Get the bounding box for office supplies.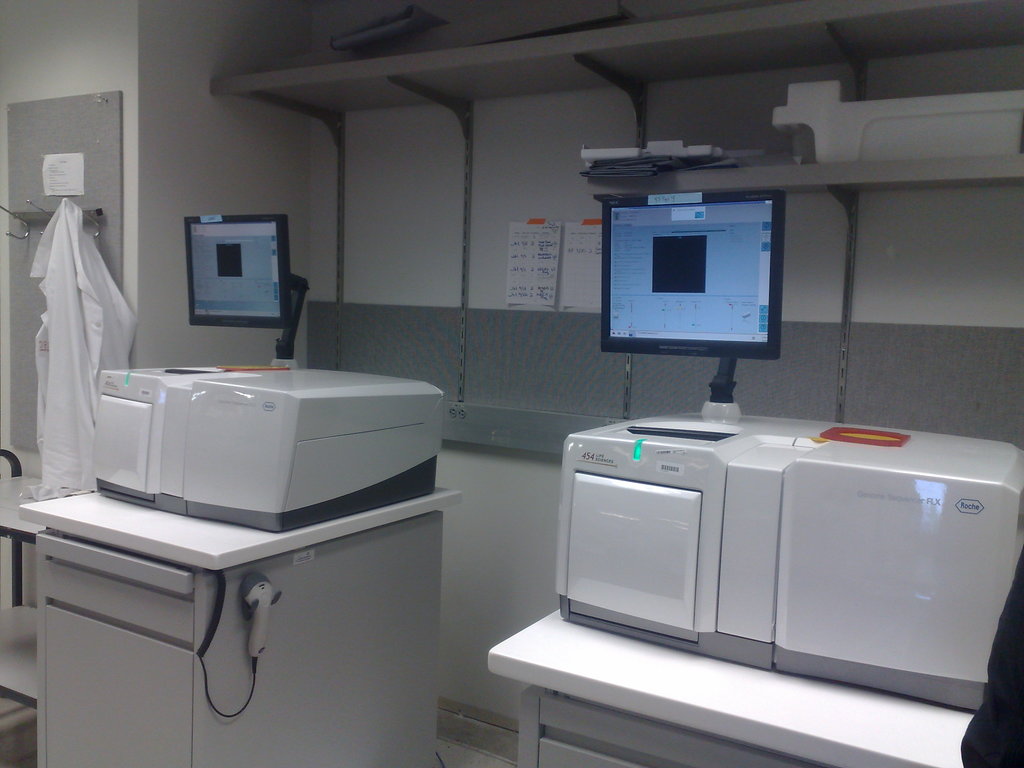
<bbox>756, 76, 1023, 156</bbox>.
